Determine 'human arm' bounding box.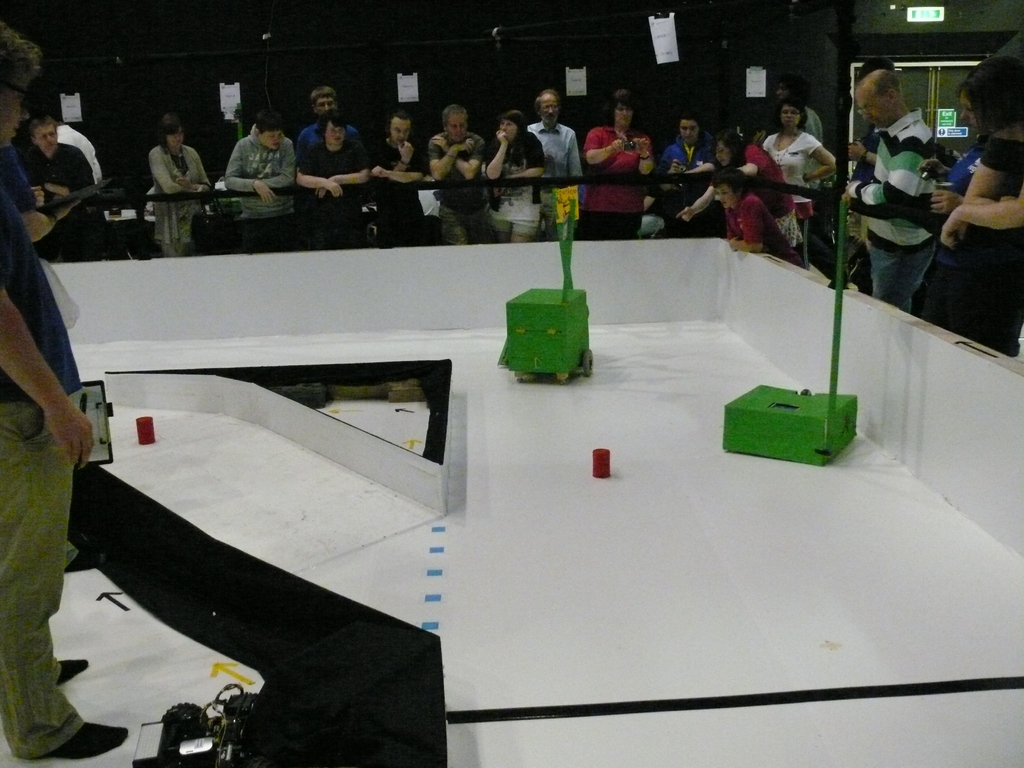
Determined: 842,135,878,164.
